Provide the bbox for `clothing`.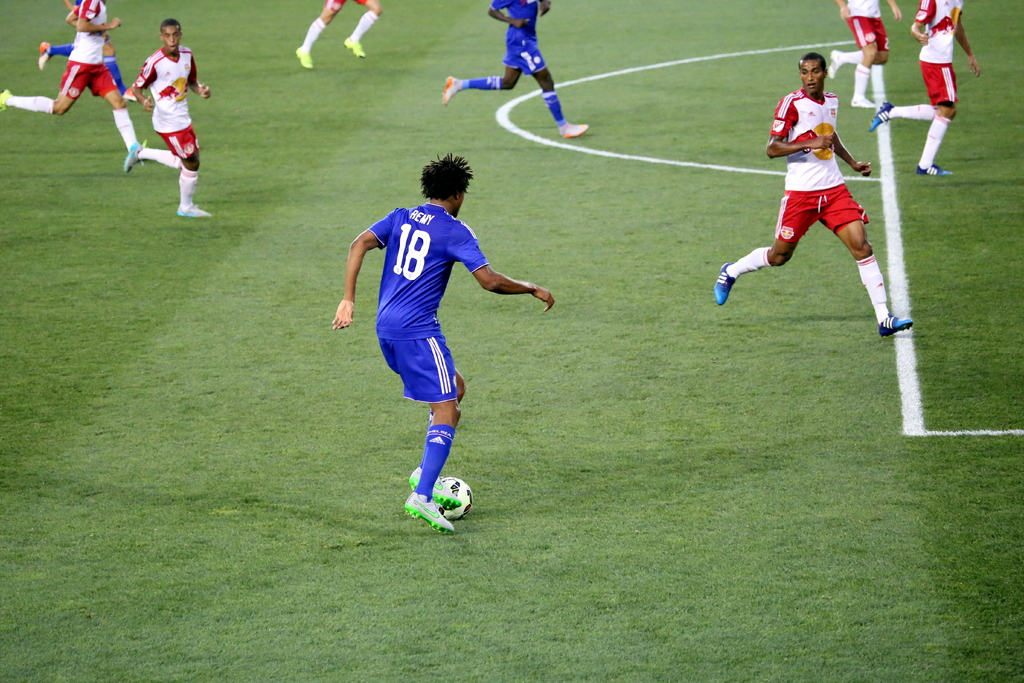
368, 213, 499, 402.
